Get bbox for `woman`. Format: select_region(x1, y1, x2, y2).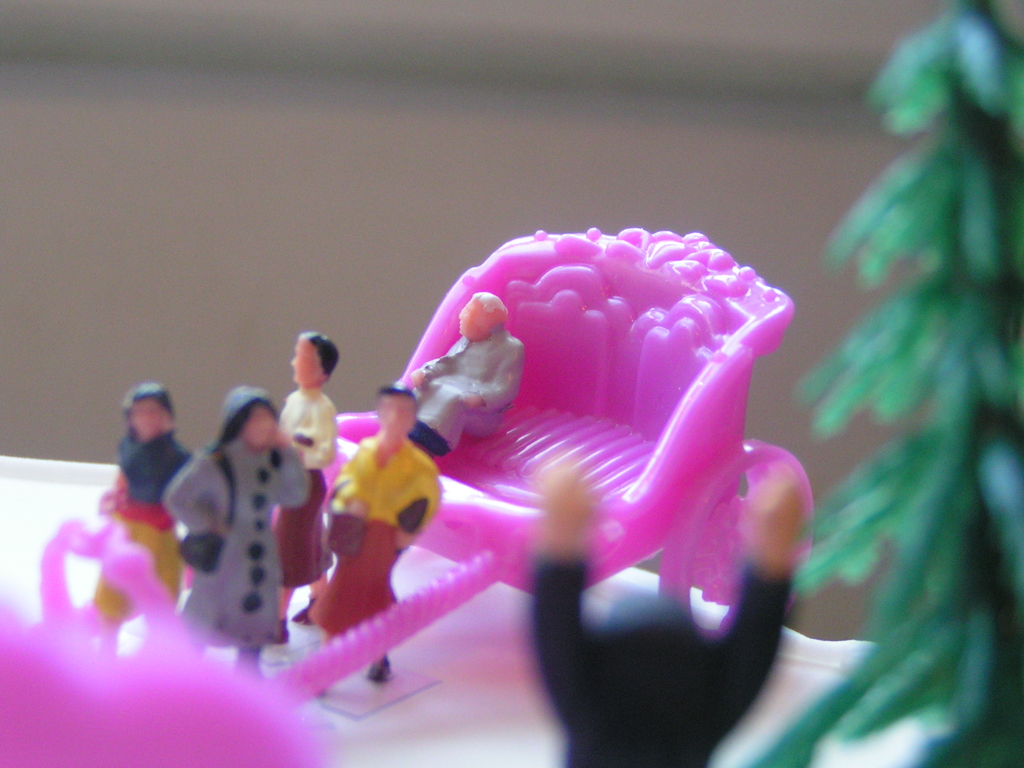
select_region(127, 355, 331, 692).
